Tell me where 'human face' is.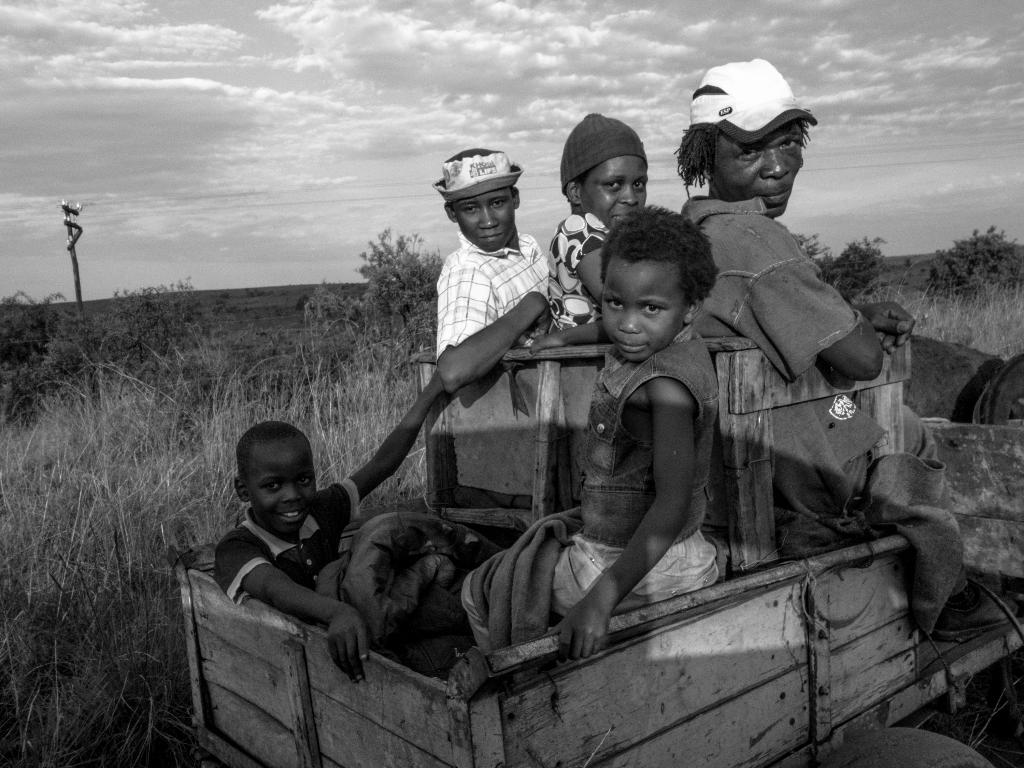
'human face' is at select_region(245, 441, 319, 539).
